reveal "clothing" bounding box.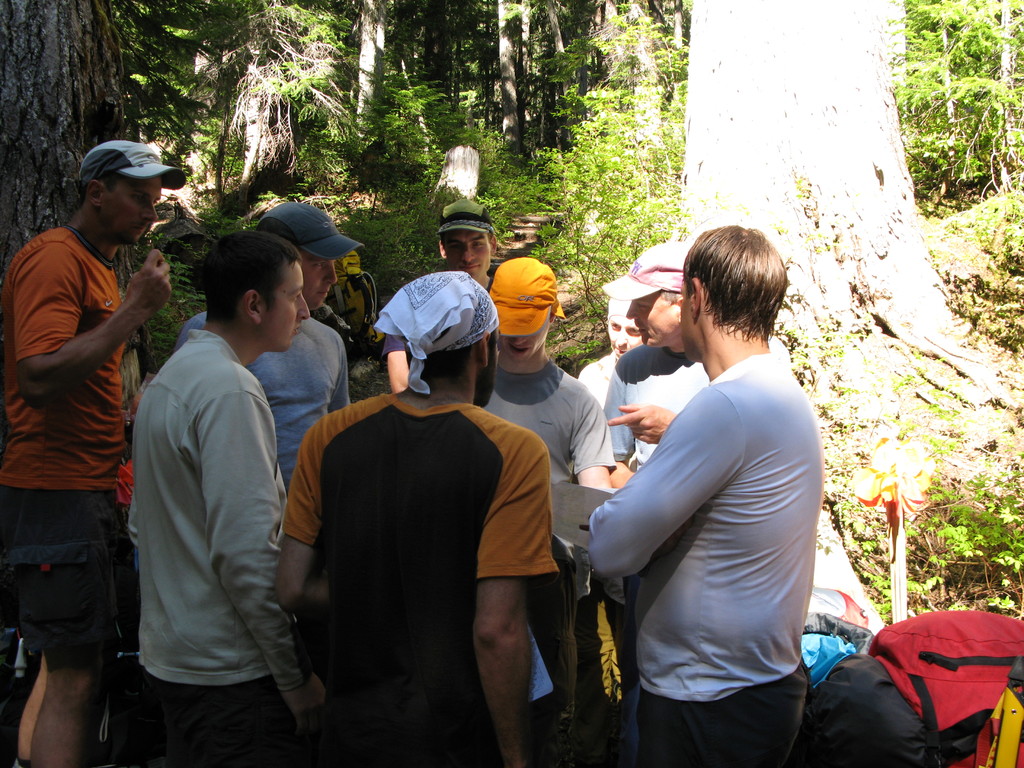
Revealed: pyautogui.locateOnScreen(5, 223, 135, 490).
